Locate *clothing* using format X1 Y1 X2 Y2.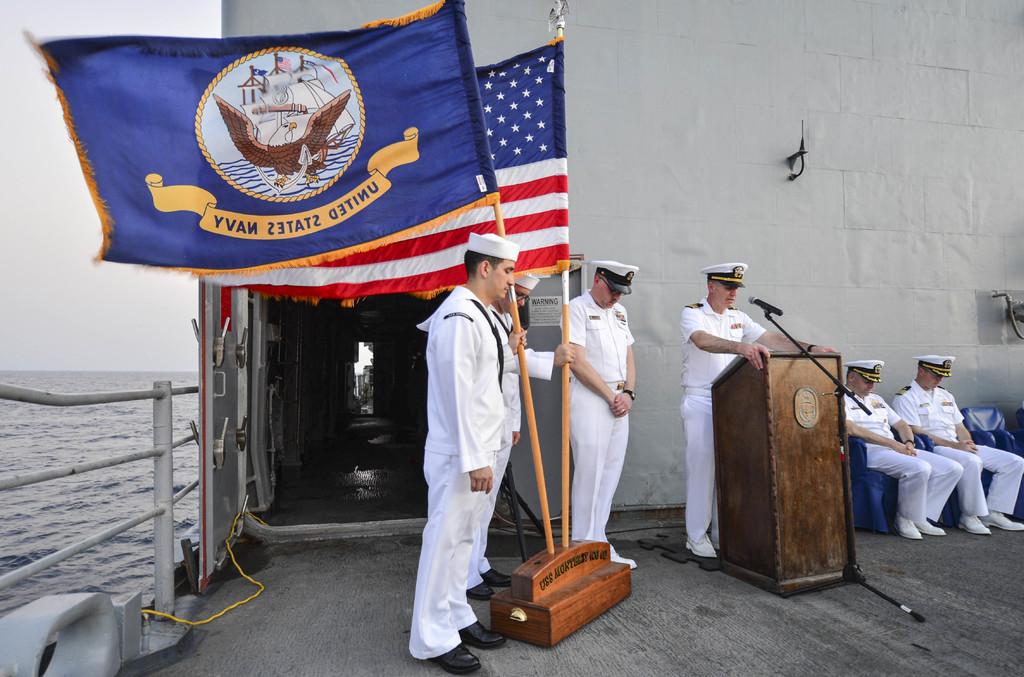
828 389 966 522.
